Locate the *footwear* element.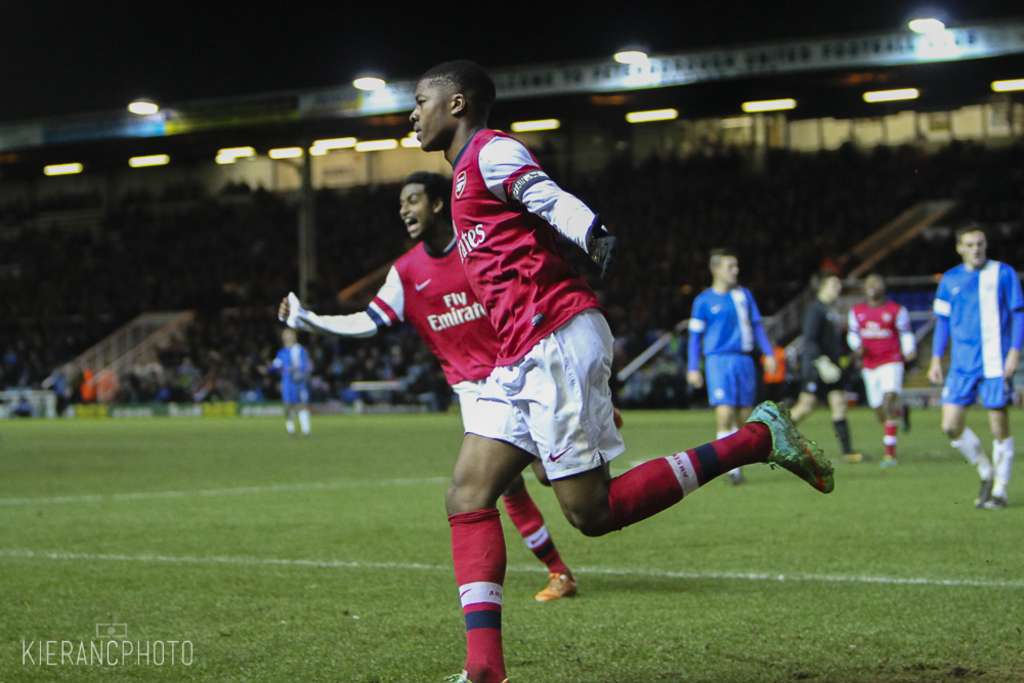
Element bbox: <box>986,494,1006,507</box>.
